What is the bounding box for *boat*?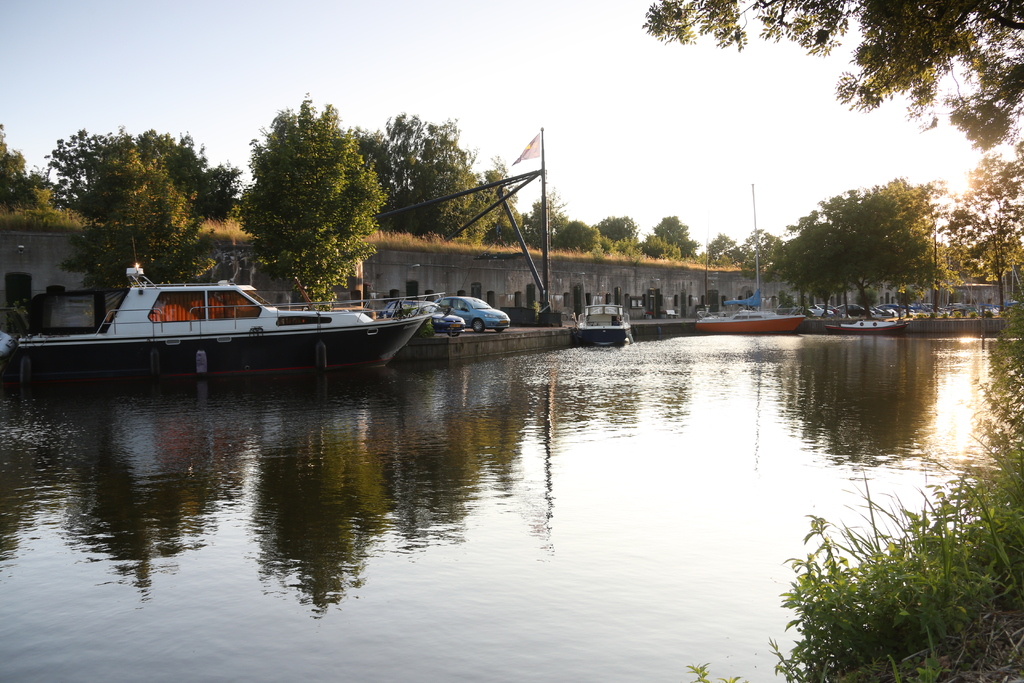
570:299:634:345.
